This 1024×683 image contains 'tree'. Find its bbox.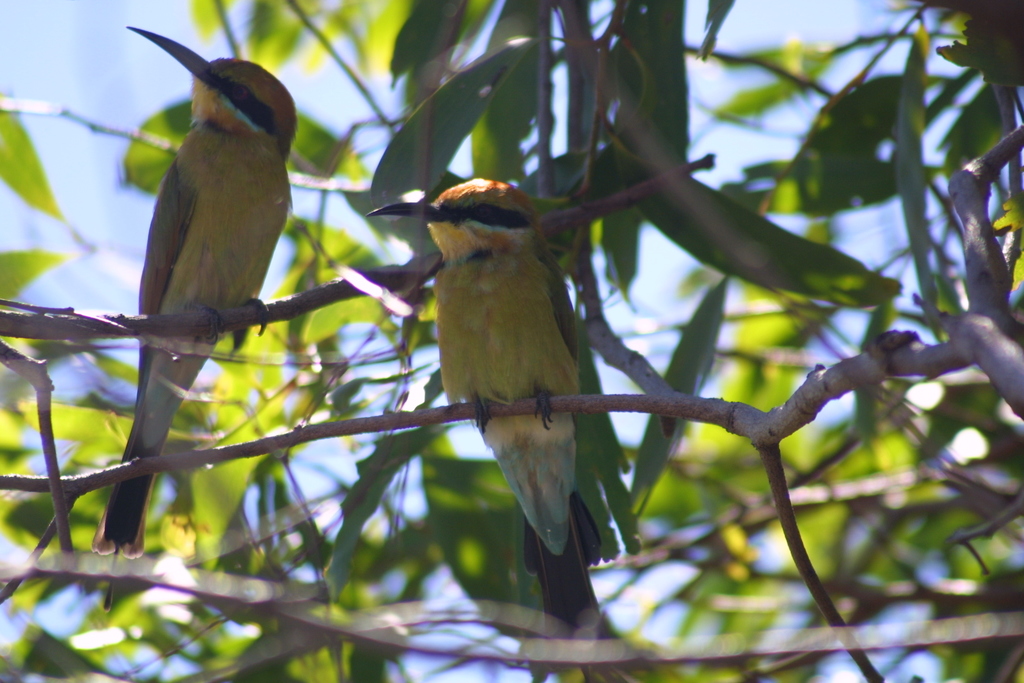
box=[0, 0, 1023, 682].
